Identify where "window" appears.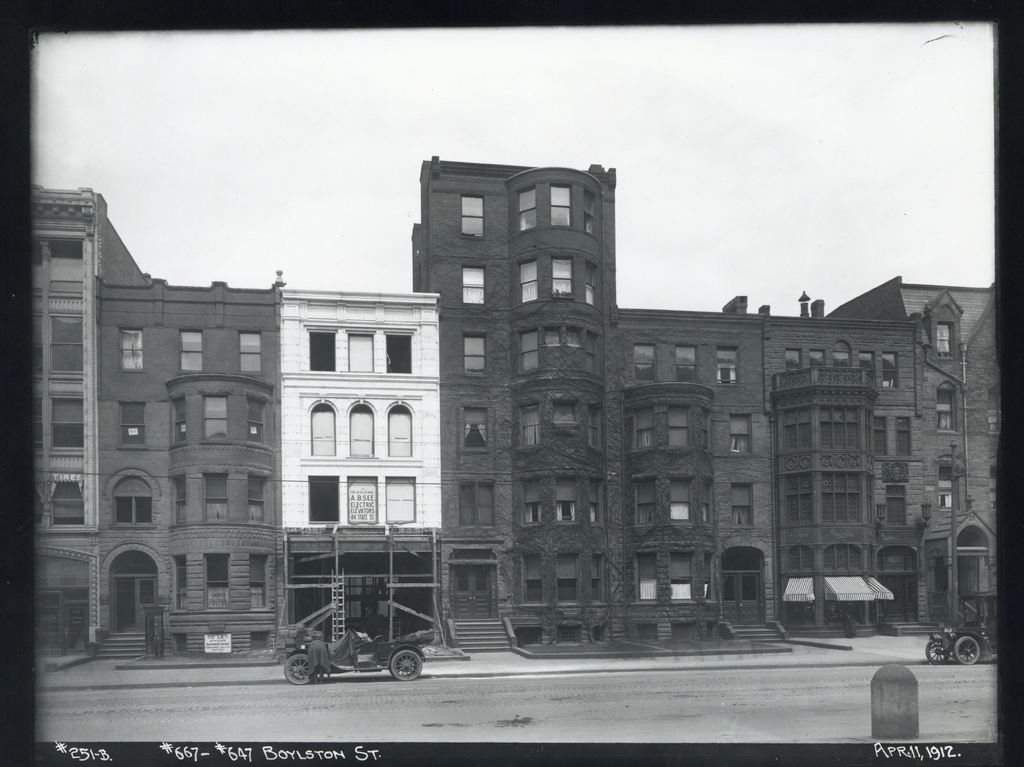
Appears at 518,187,536,234.
